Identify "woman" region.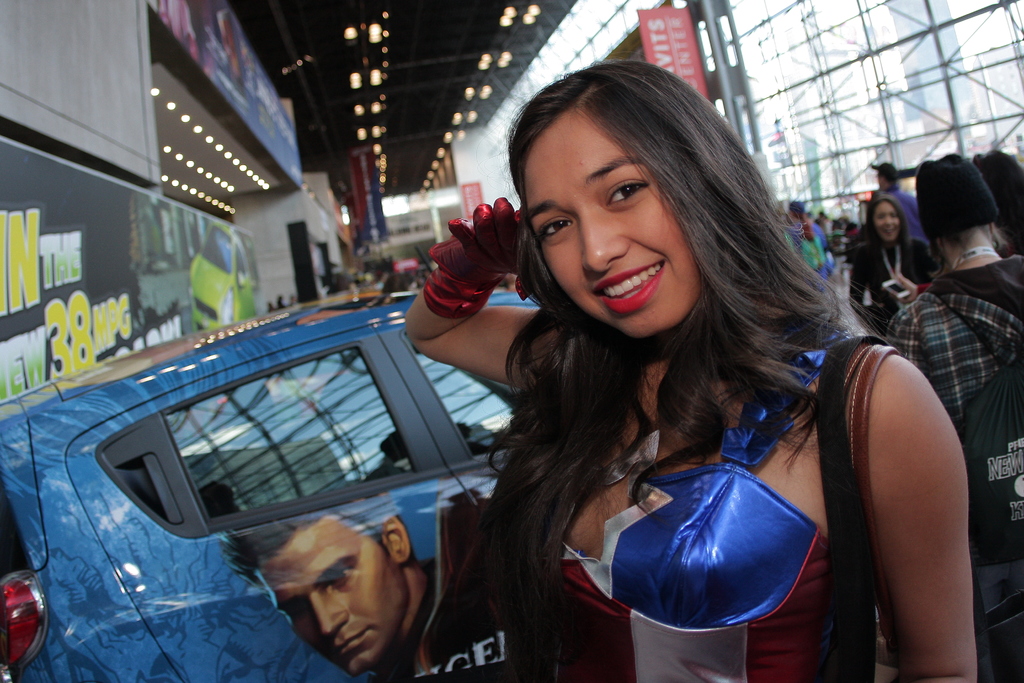
Region: (left=845, top=192, right=948, bottom=337).
